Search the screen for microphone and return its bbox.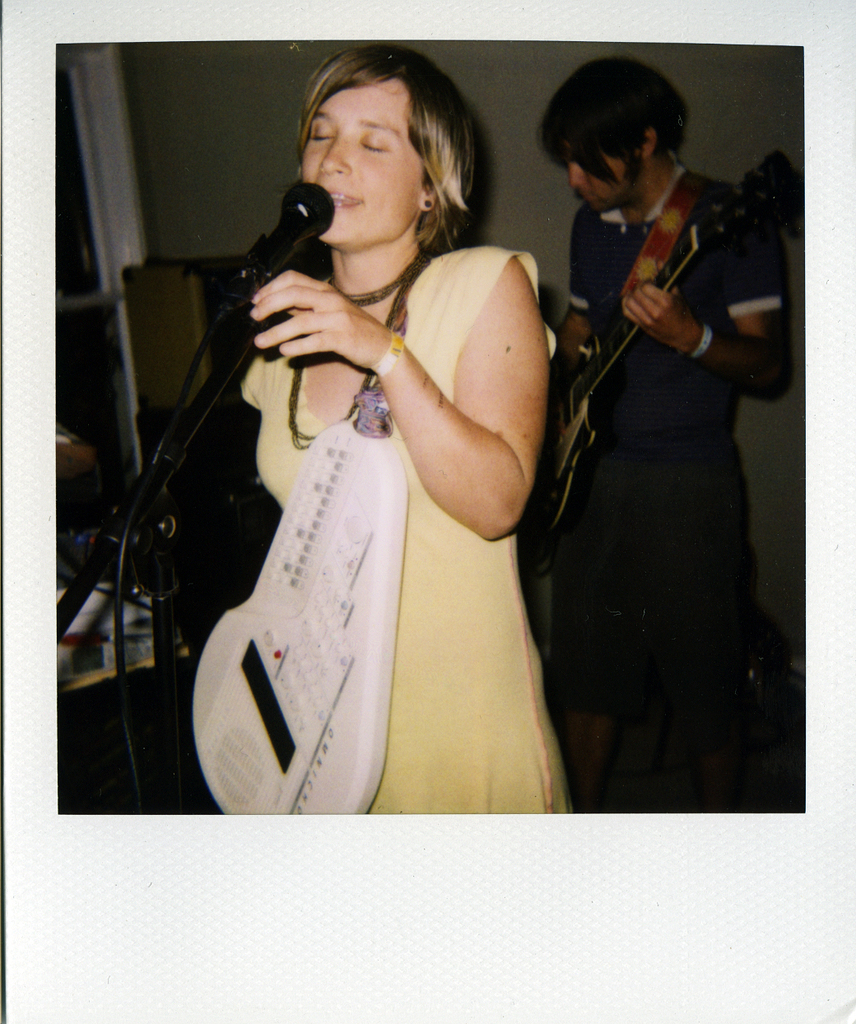
Found: 235/177/348/302.
